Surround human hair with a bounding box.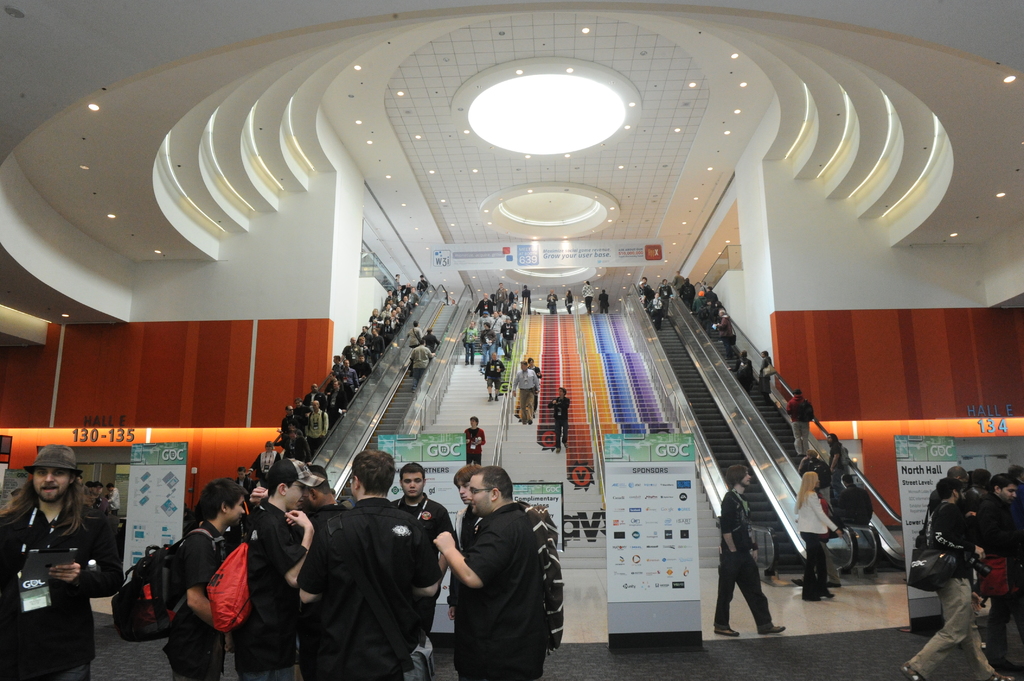
<box>399,463,425,482</box>.
